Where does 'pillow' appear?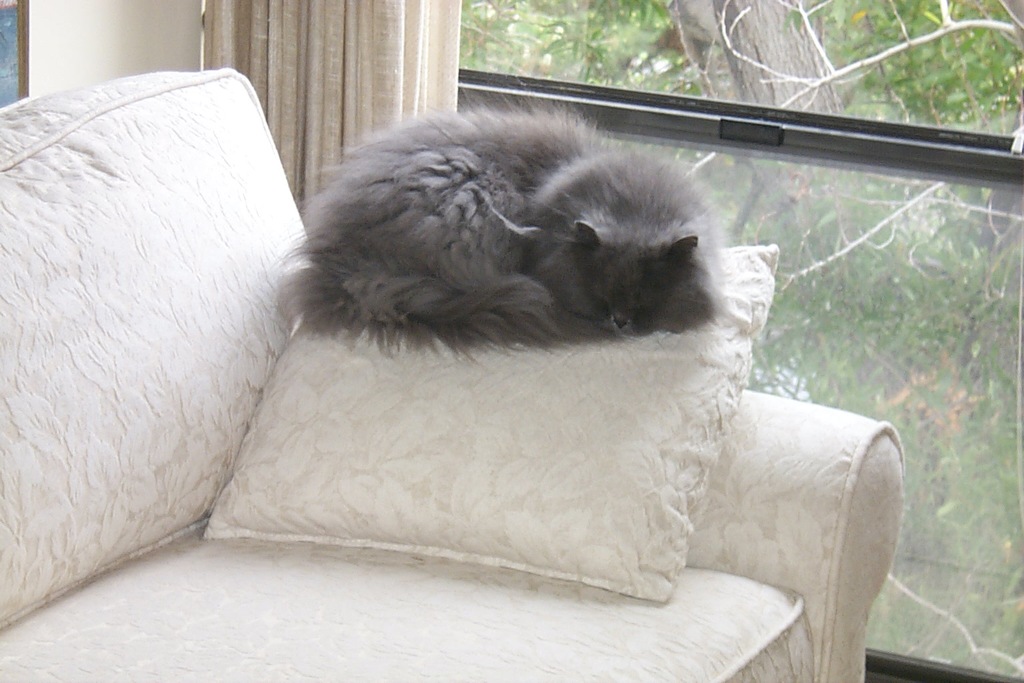
Appears at {"x1": 211, "y1": 263, "x2": 751, "y2": 602}.
